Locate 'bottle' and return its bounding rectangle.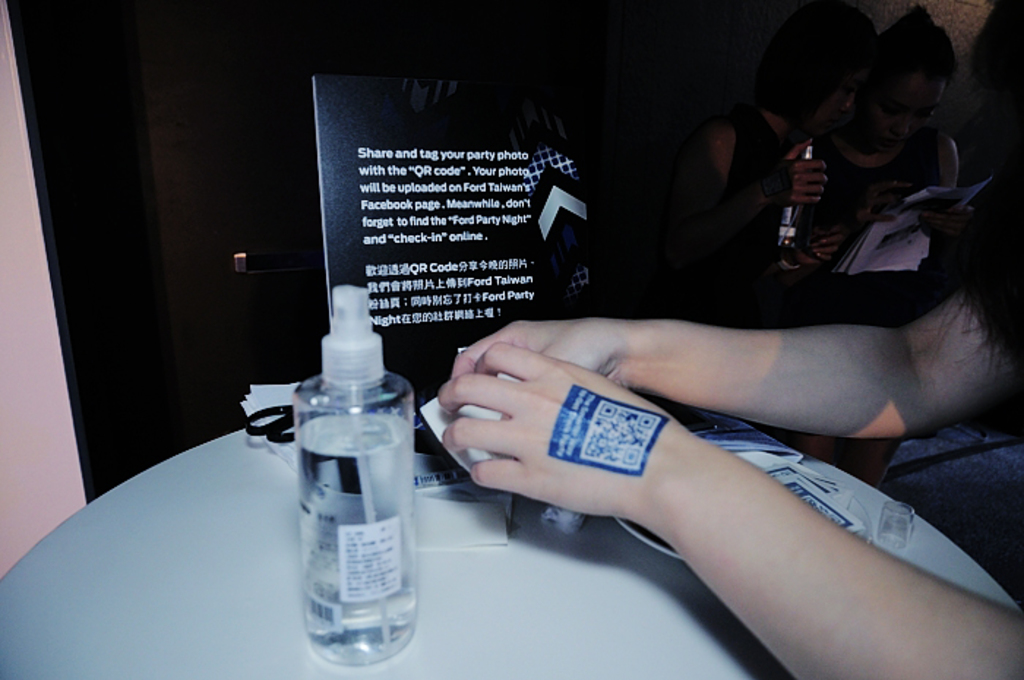
(271,309,424,651).
